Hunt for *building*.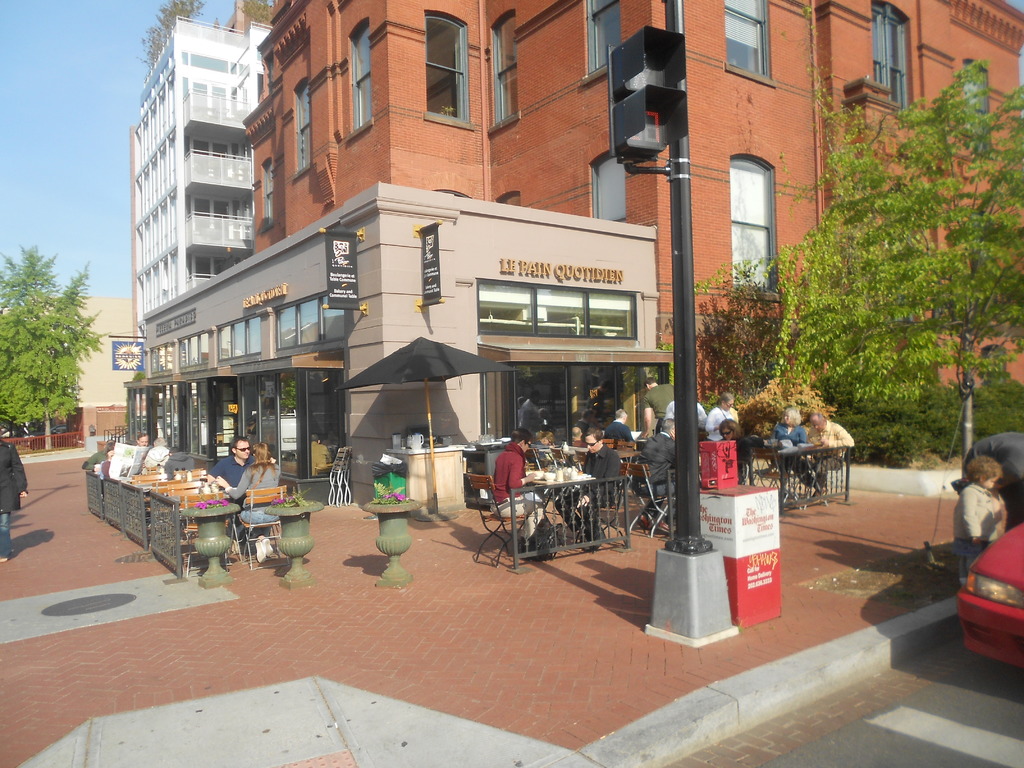
Hunted down at [x1=230, y1=0, x2=287, y2=32].
